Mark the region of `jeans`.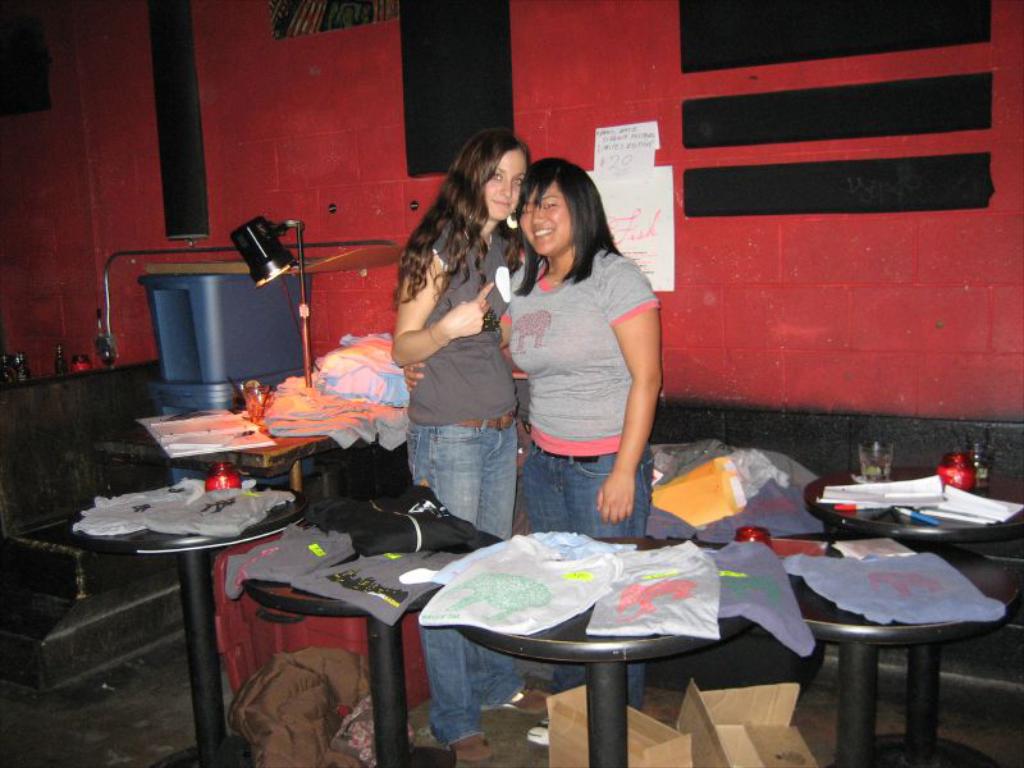
Region: 520,447,655,716.
